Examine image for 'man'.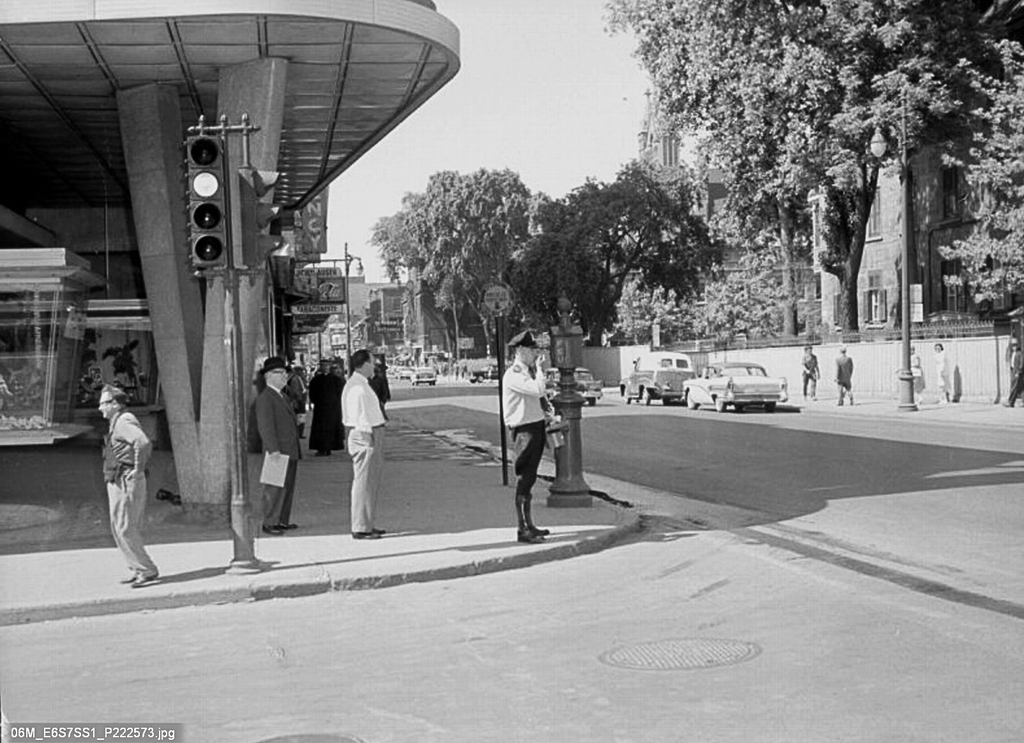
Examination result: left=287, top=365, right=312, bottom=438.
